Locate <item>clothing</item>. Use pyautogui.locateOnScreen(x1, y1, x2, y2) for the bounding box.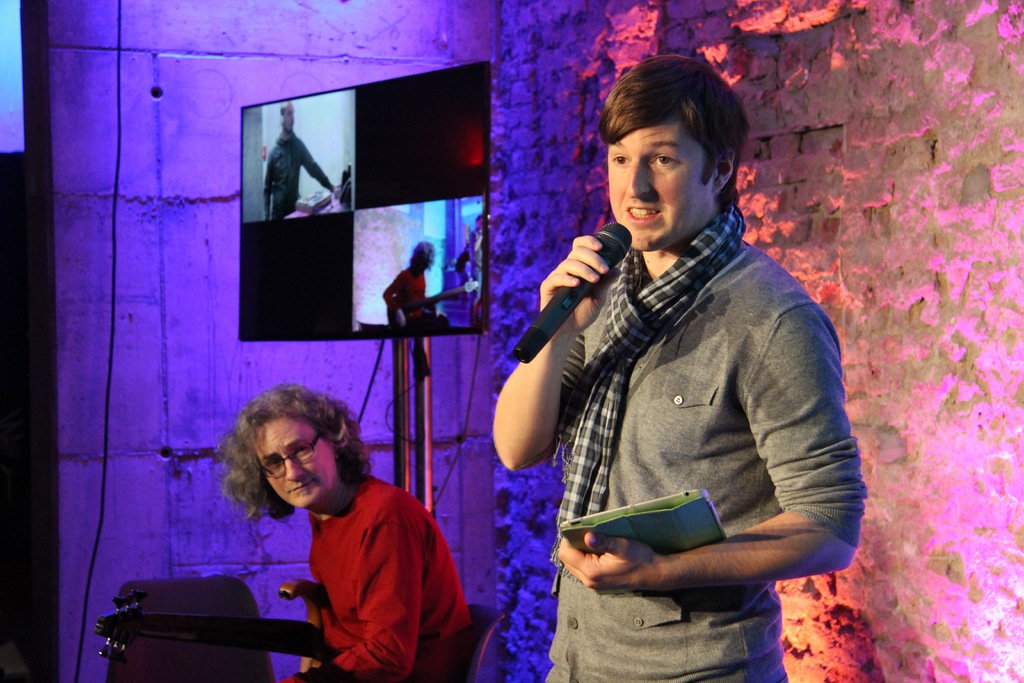
pyautogui.locateOnScreen(263, 135, 333, 219).
